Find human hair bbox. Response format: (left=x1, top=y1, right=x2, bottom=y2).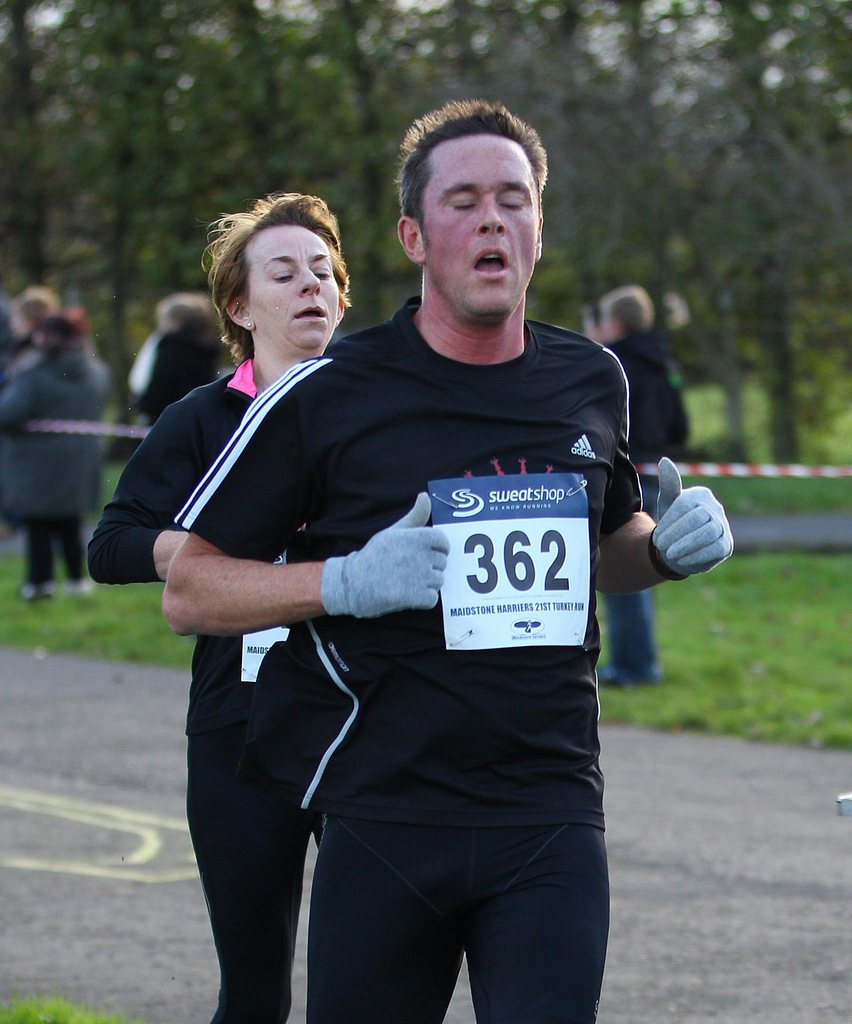
(left=391, top=97, right=550, bottom=242).
